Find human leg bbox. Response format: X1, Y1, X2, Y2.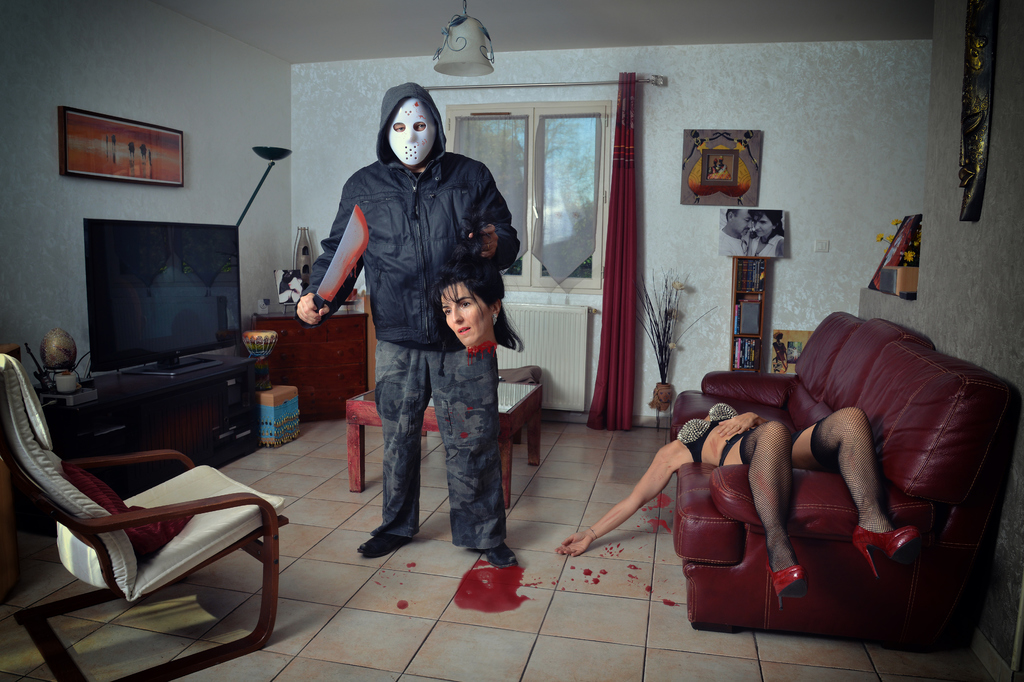
425, 347, 520, 569.
